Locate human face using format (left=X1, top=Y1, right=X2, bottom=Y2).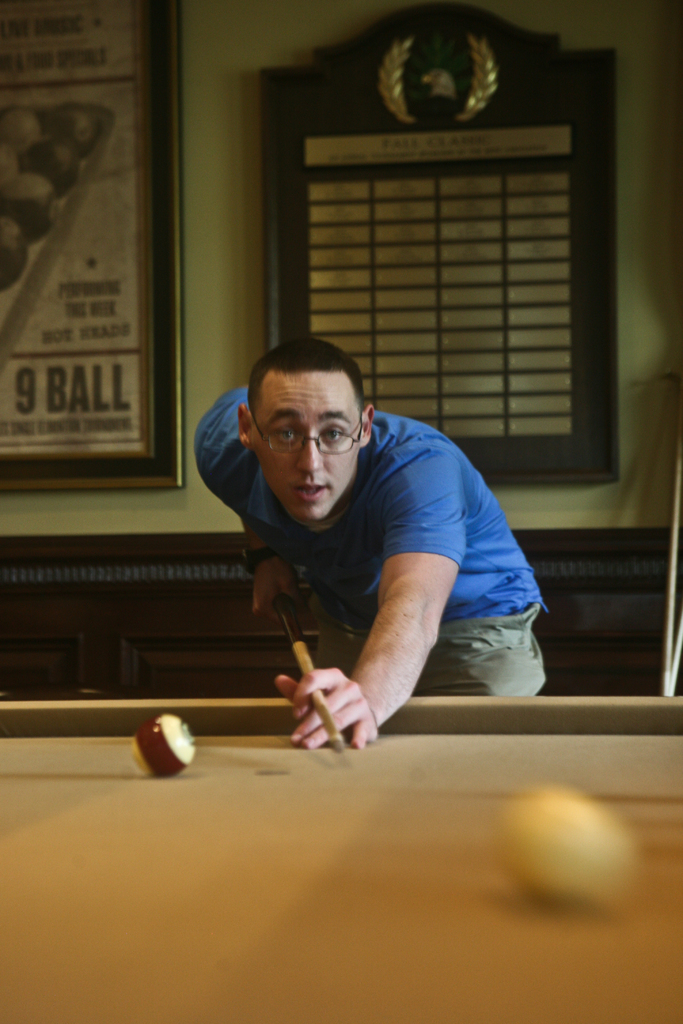
(left=254, top=375, right=365, bottom=525).
